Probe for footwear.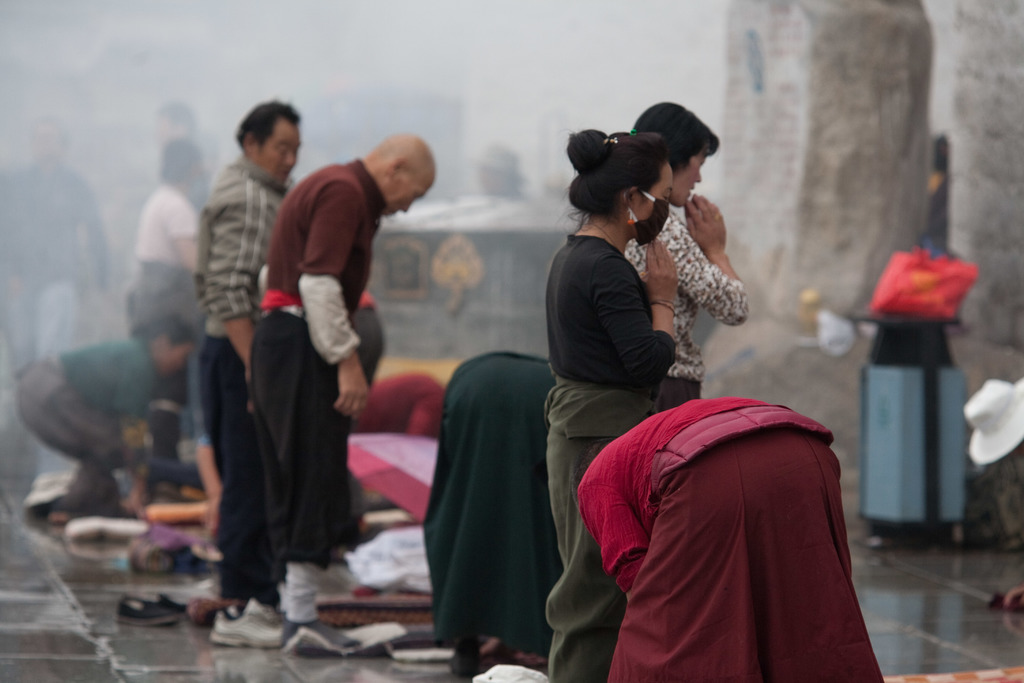
Probe result: {"left": 221, "top": 596, "right": 299, "bottom": 630}.
